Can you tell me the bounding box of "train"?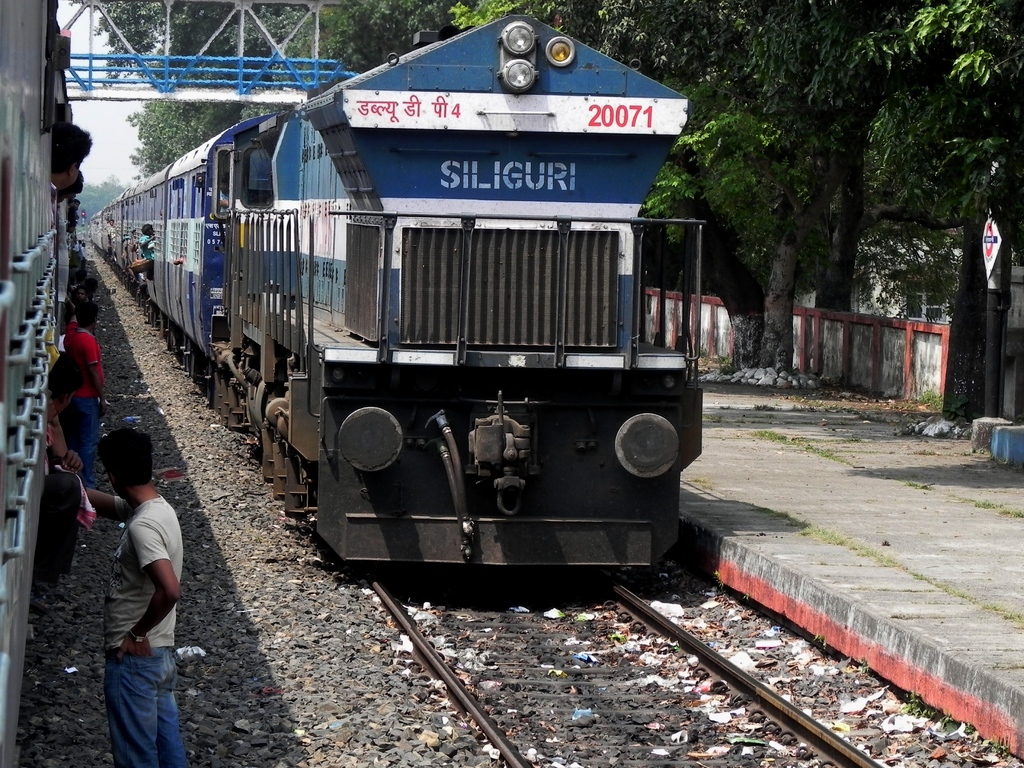
[0, 0, 79, 767].
